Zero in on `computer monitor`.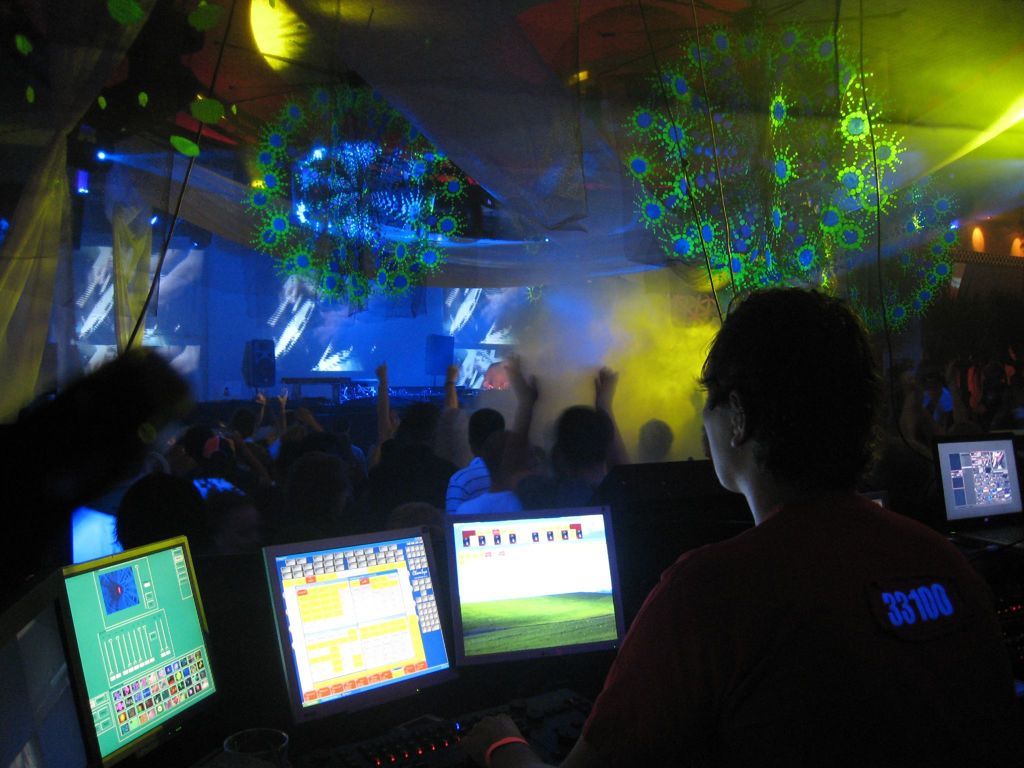
Zeroed in: <box>923,430,1022,537</box>.
